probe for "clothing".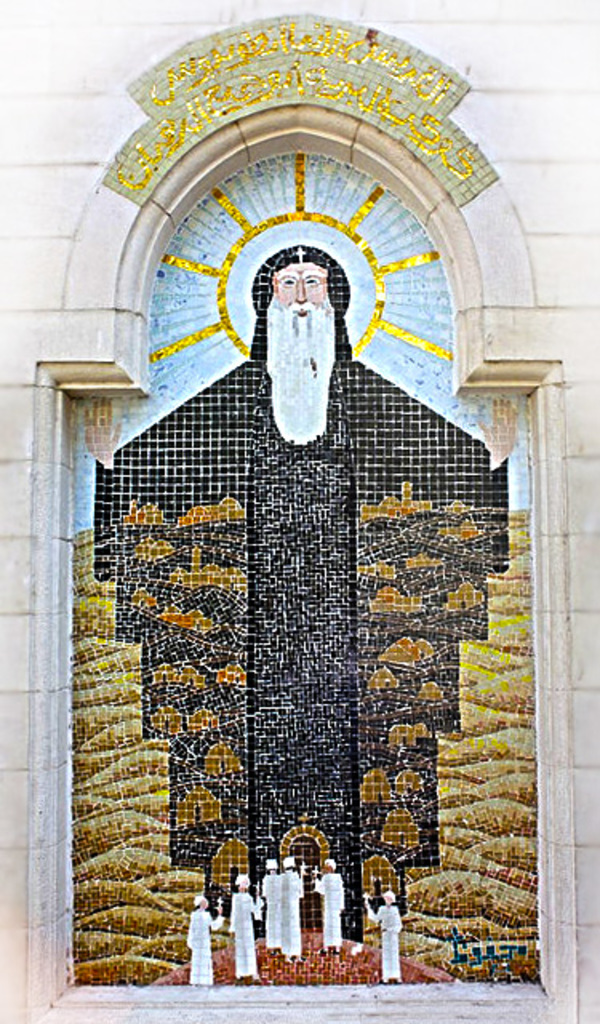
Probe result: left=243, top=278, right=366, bottom=438.
